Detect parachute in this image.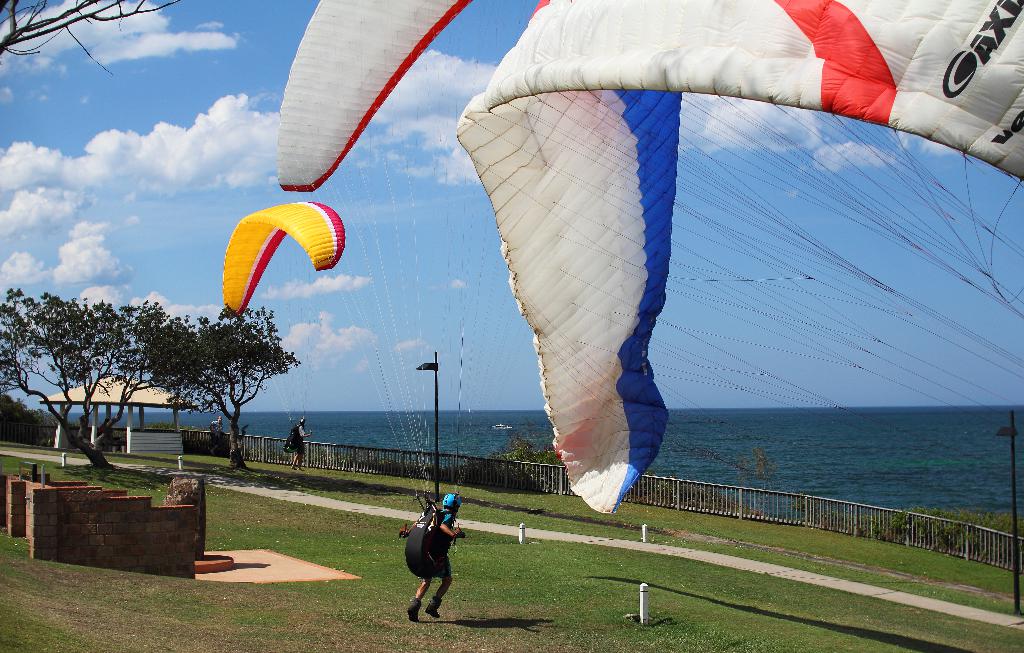
Detection: (454, 0, 1023, 516).
